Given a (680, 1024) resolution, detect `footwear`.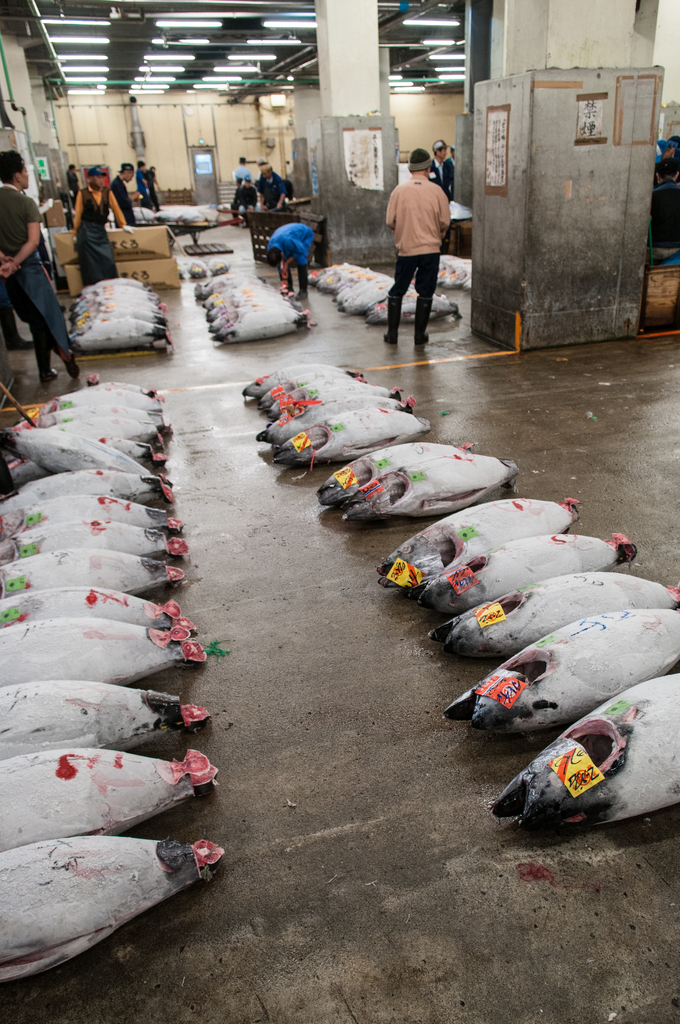
{"x1": 40, "y1": 367, "x2": 58, "y2": 379}.
